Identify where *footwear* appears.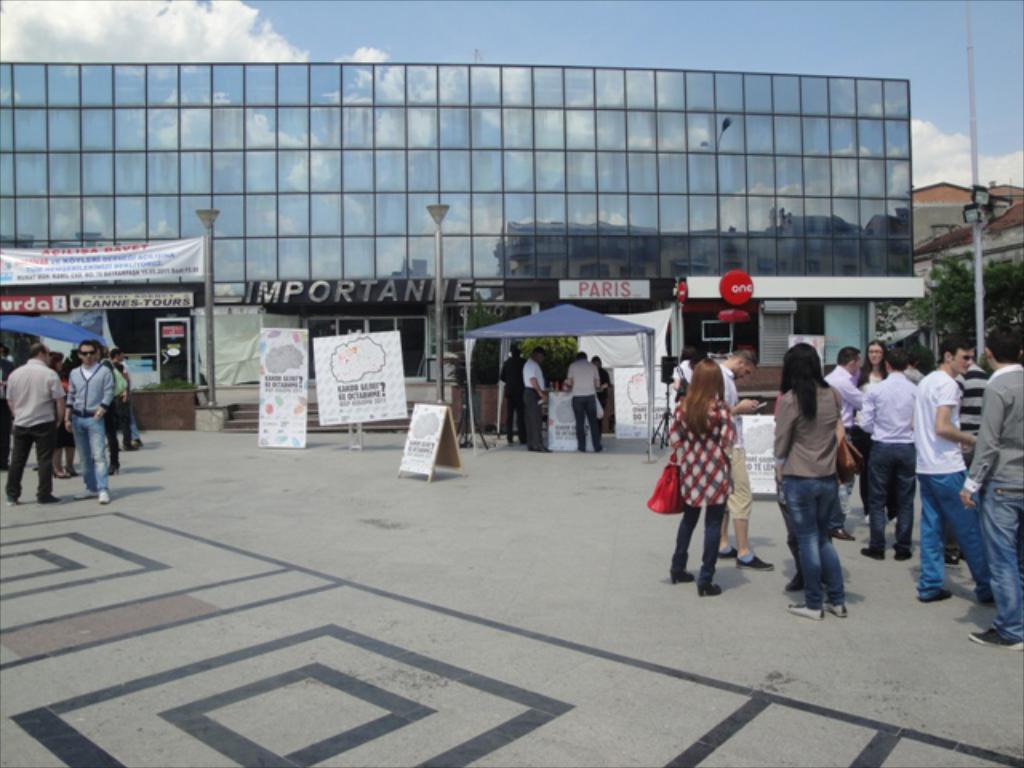
Appears at (x1=973, y1=587, x2=995, y2=606).
